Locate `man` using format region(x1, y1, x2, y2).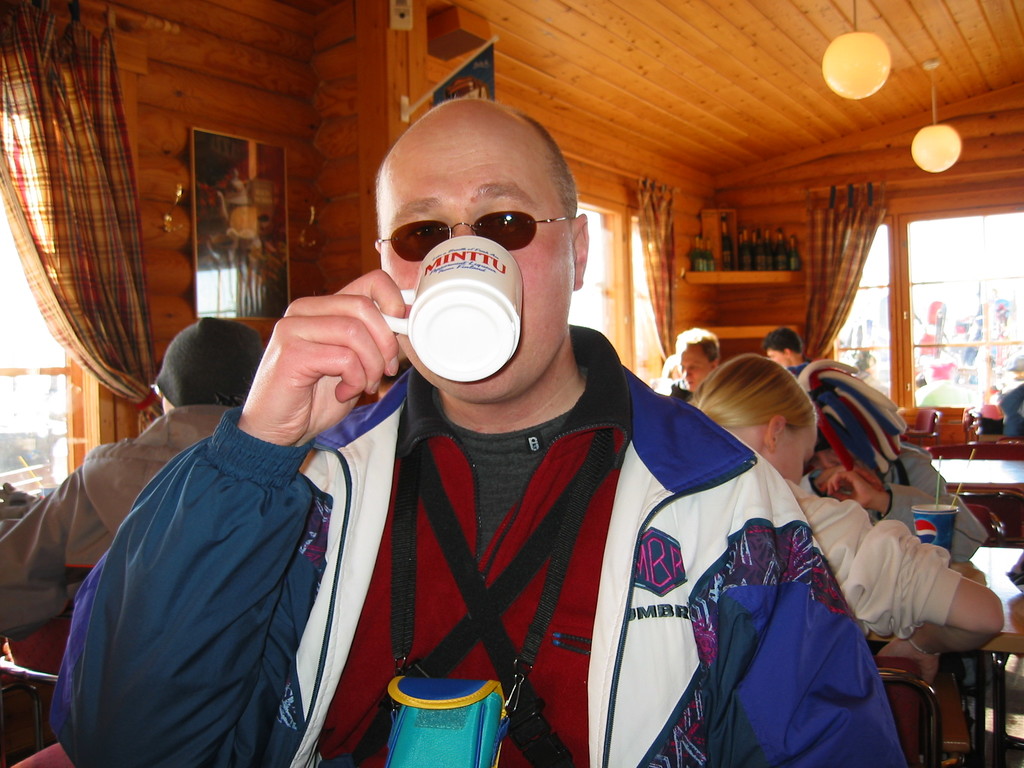
region(762, 325, 821, 366).
